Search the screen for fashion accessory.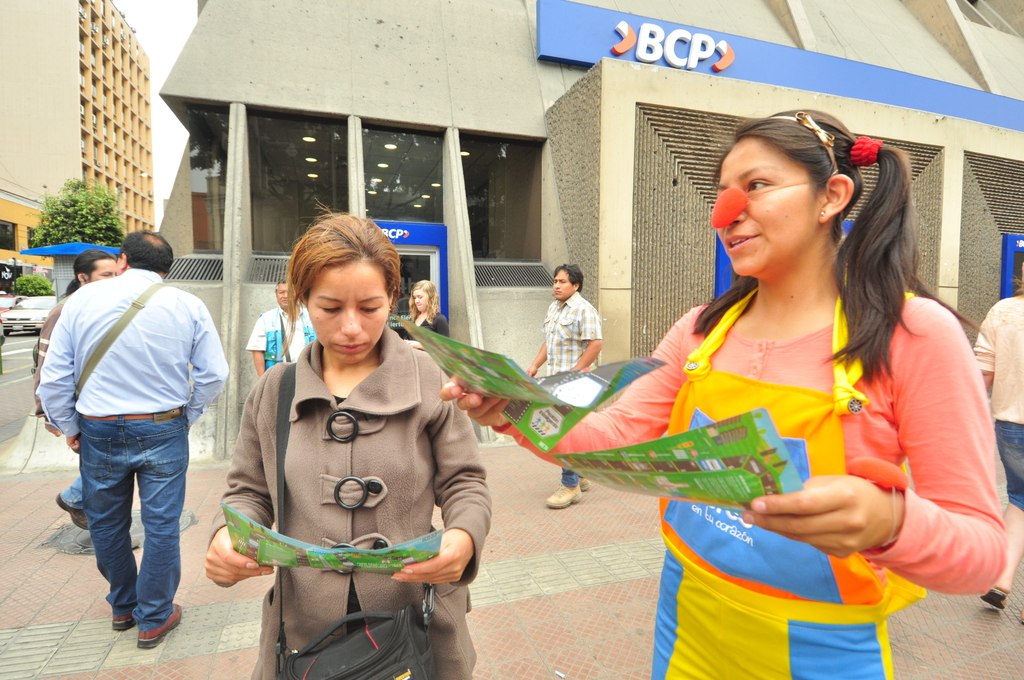
Found at 765,109,840,175.
